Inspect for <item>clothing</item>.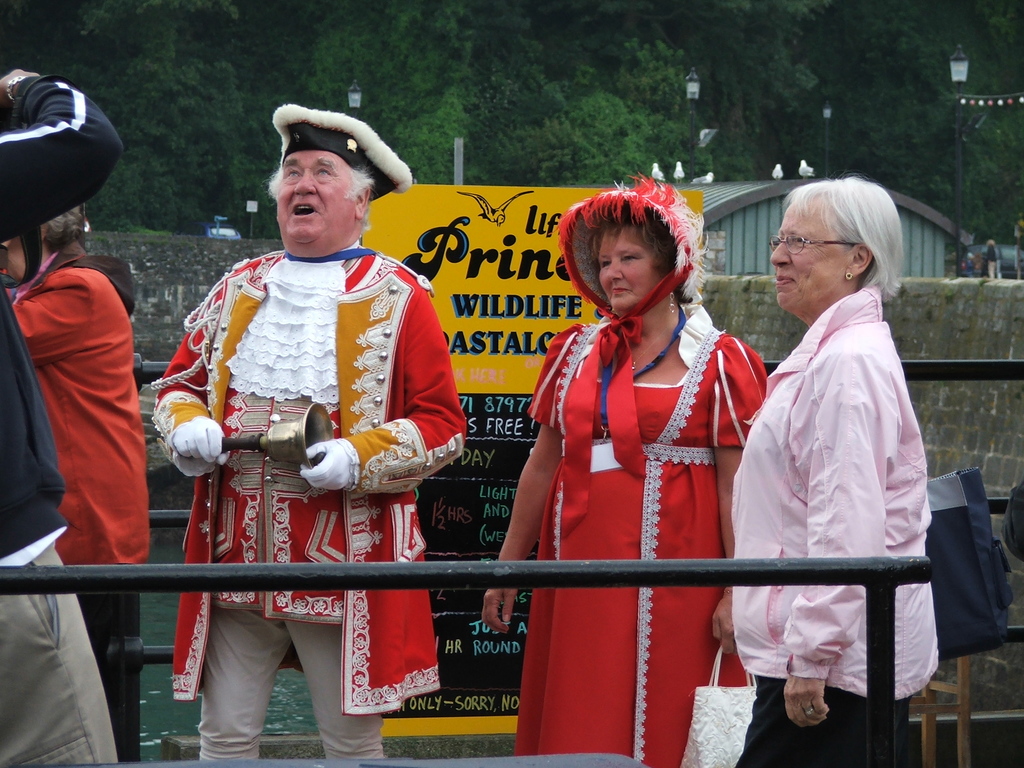
Inspection: l=0, t=237, r=157, b=767.
